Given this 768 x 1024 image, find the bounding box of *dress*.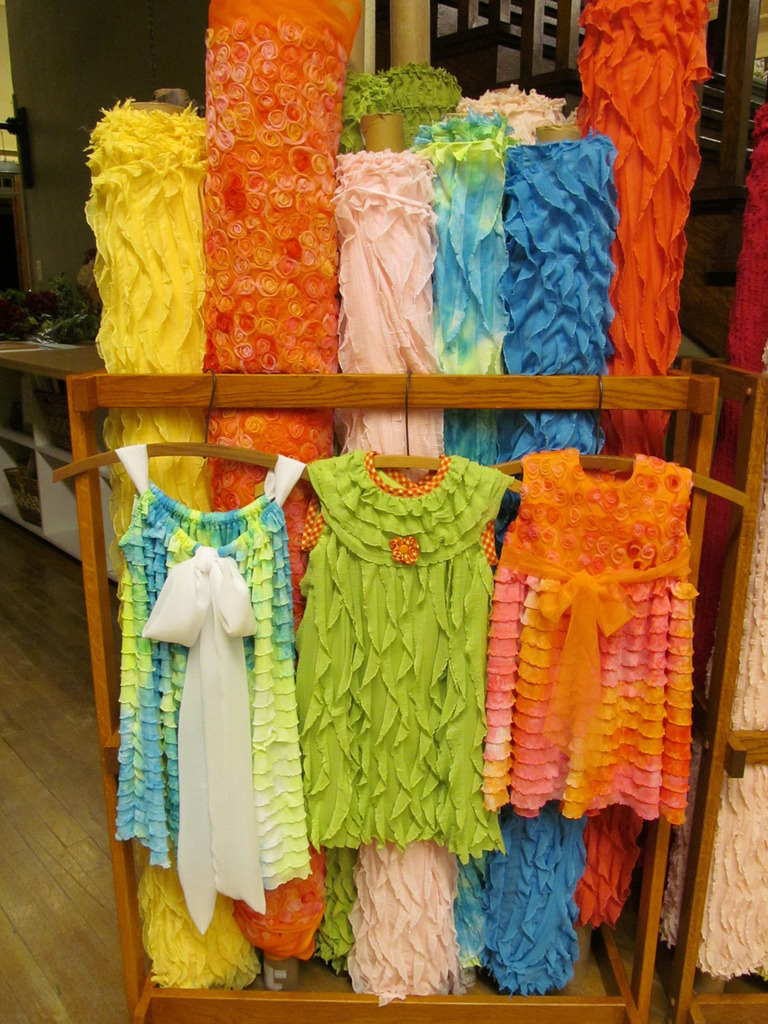
BBox(481, 449, 700, 825).
